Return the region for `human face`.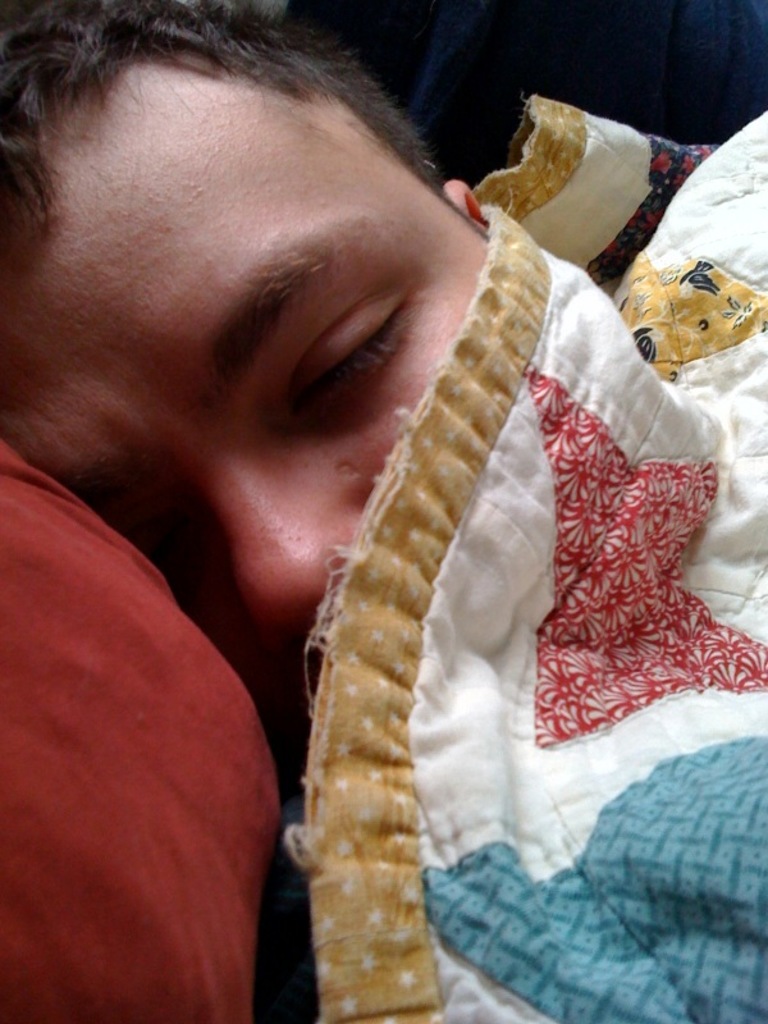
<bbox>0, 41, 498, 794</bbox>.
